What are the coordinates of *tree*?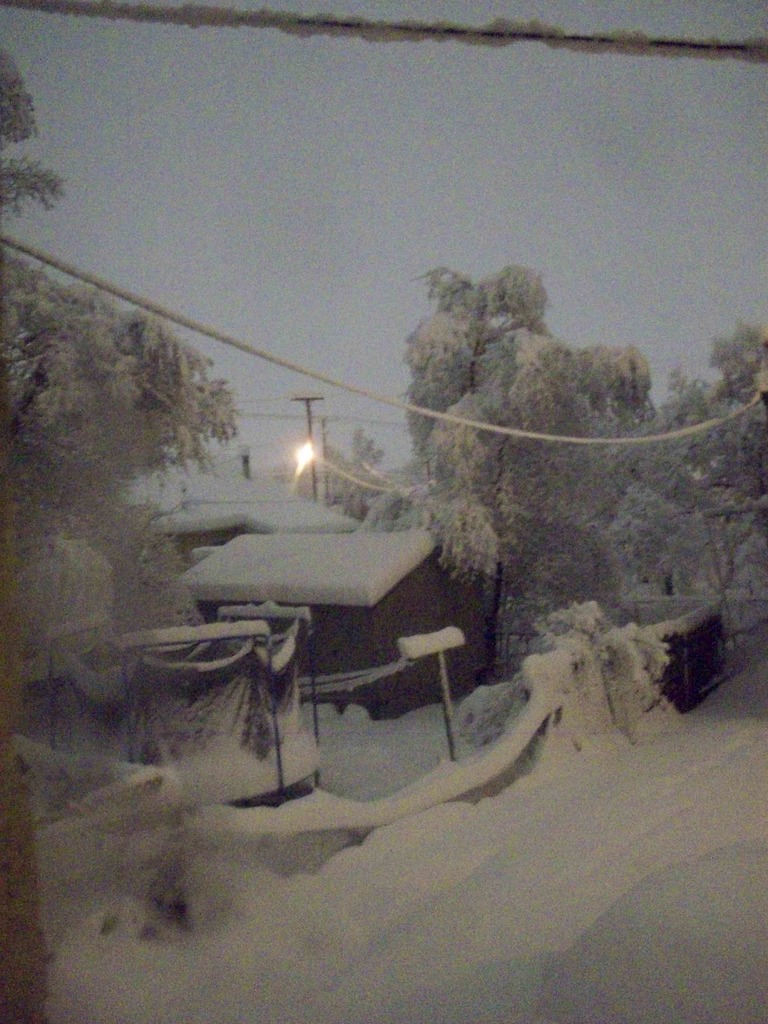
396 232 563 456.
